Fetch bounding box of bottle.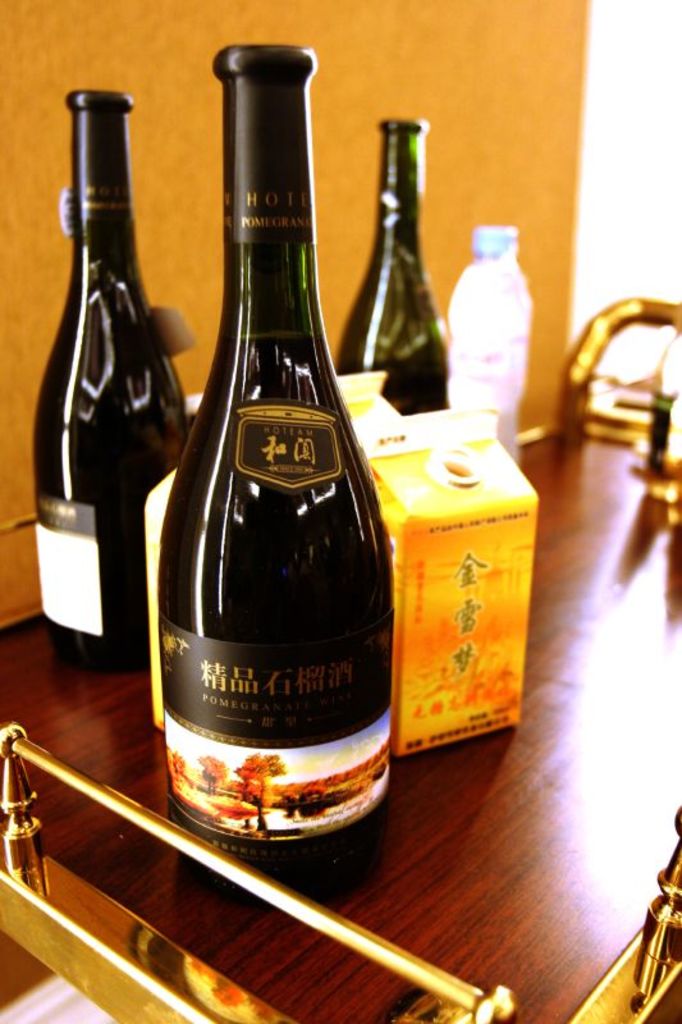
Bbox: x1=449 y1=224 x2=530 y2=470.
